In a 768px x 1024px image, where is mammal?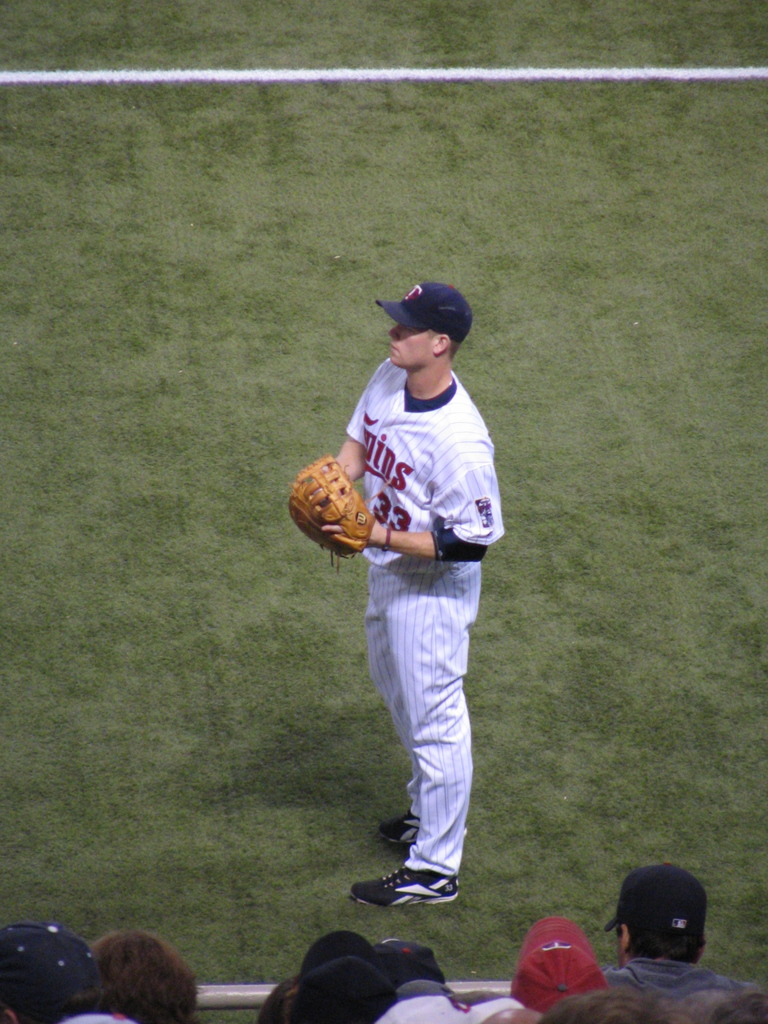
bbox=(279, 954, 405, 1023).
